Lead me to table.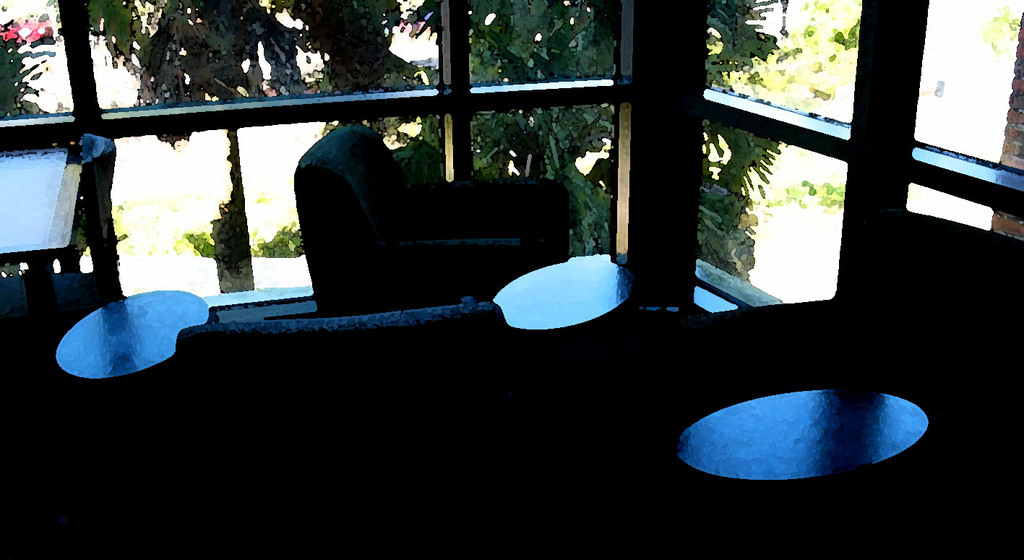
Lead to bbox=[0, 142, 102, 272].
